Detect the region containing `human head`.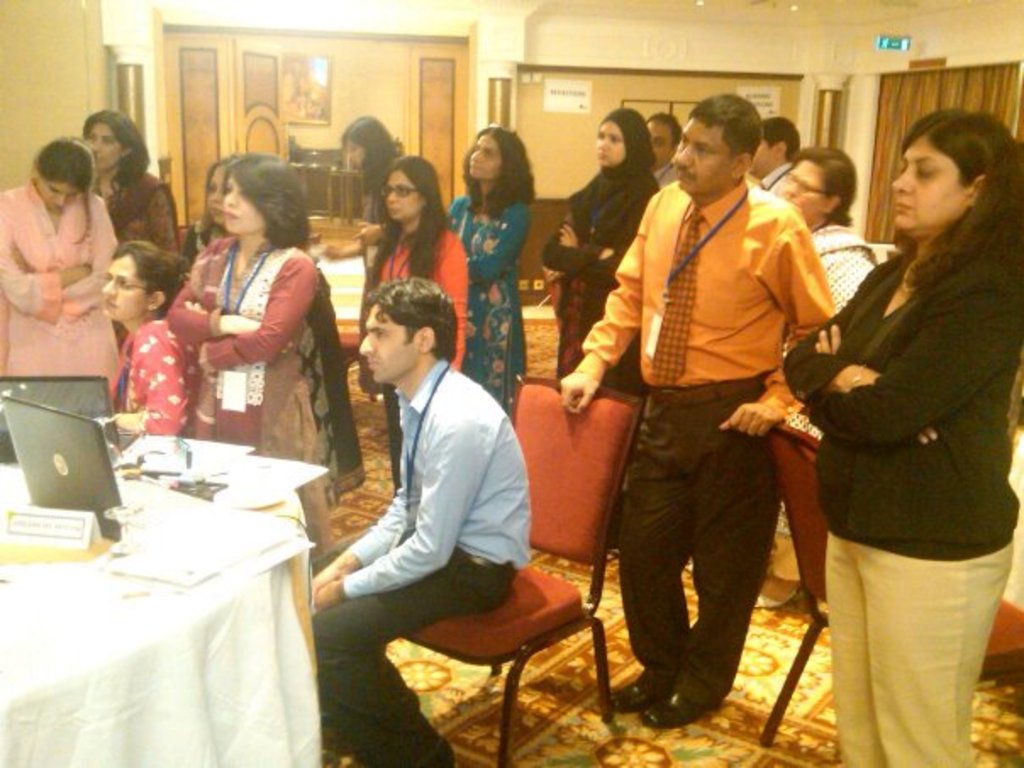
[x1=380, y1=153, x2=437, y2=224].
